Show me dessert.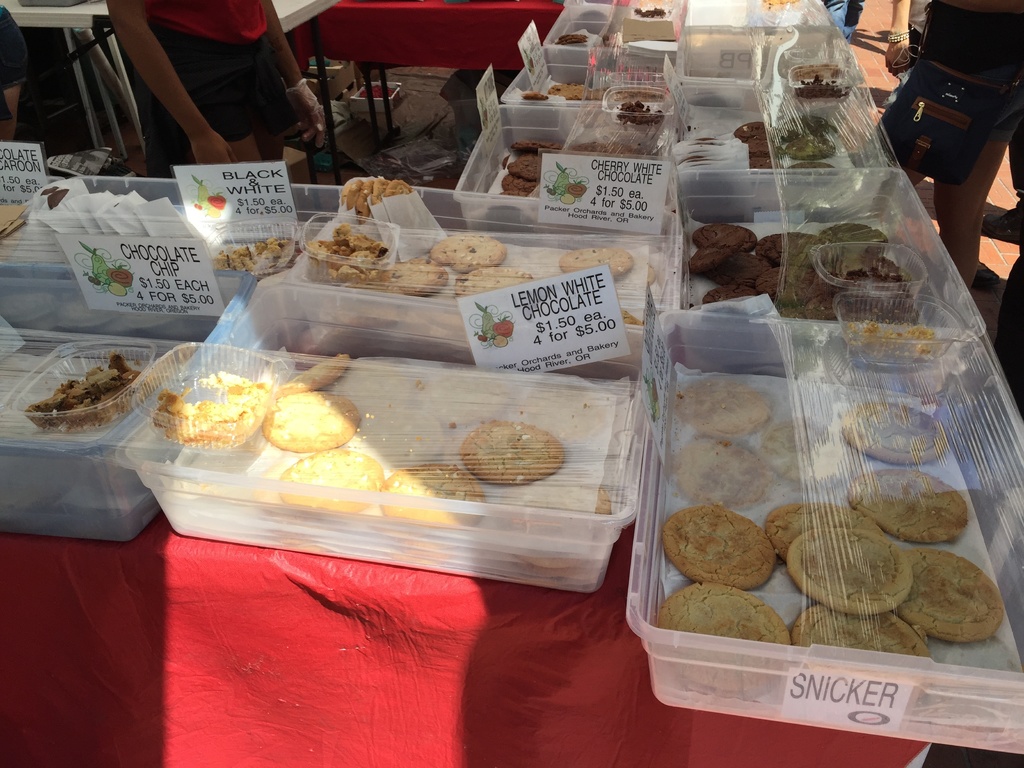
dessert is here: crop(40, 347, 132, 419).
